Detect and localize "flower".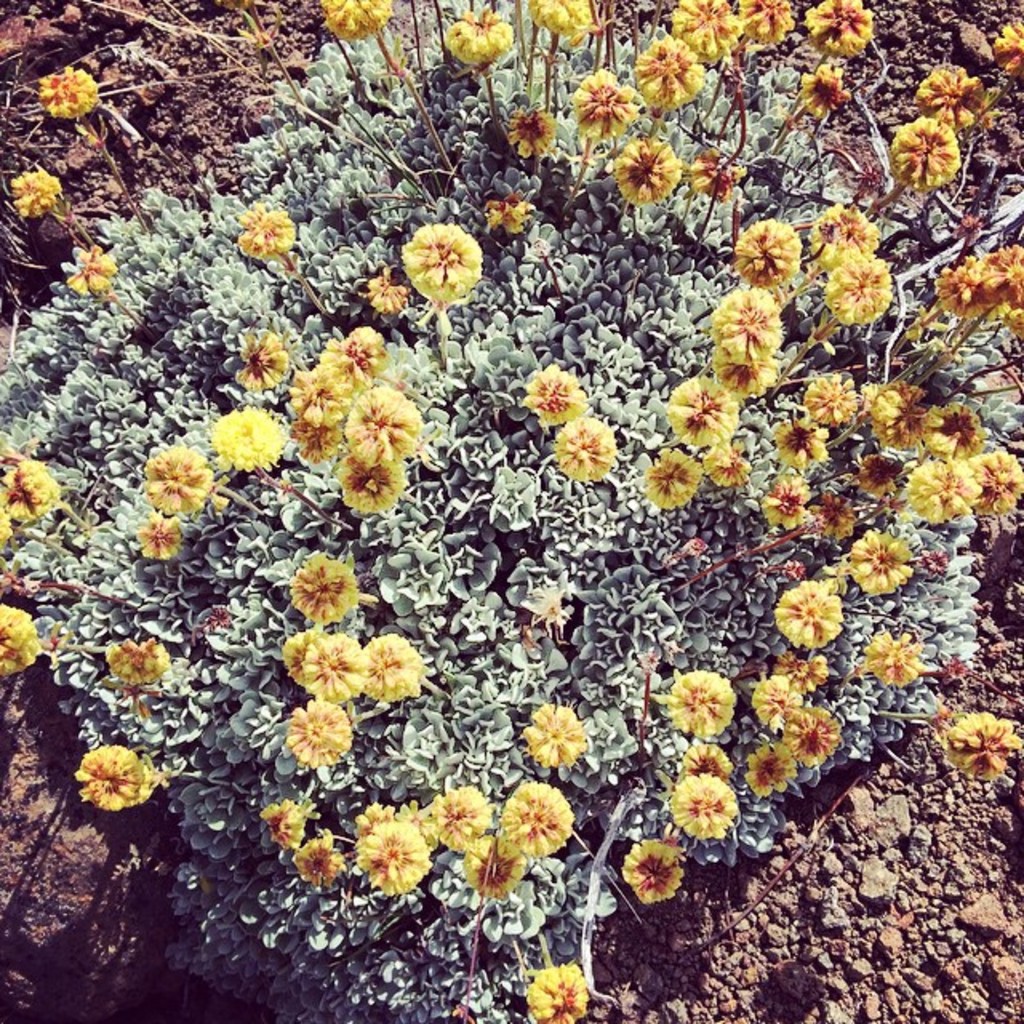
Localized at {"x1": 496, "y1": 779, "x2": 571, "y2": 858}.
